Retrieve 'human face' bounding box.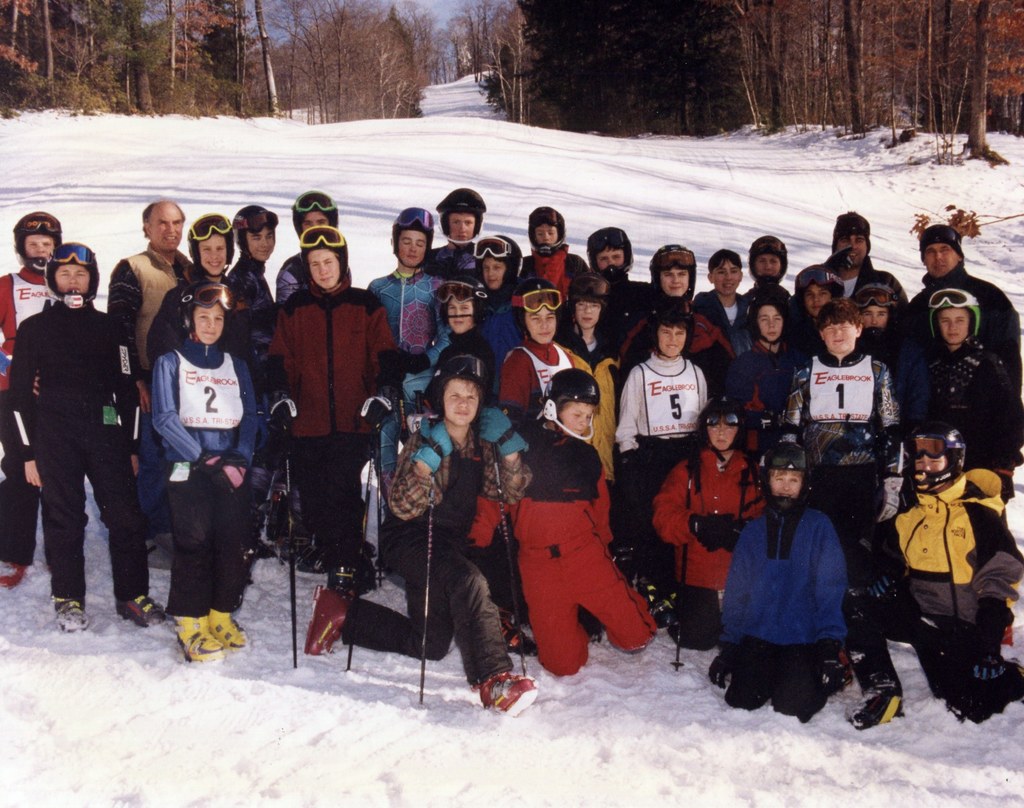
Bounding box: (306,245,338,284).
